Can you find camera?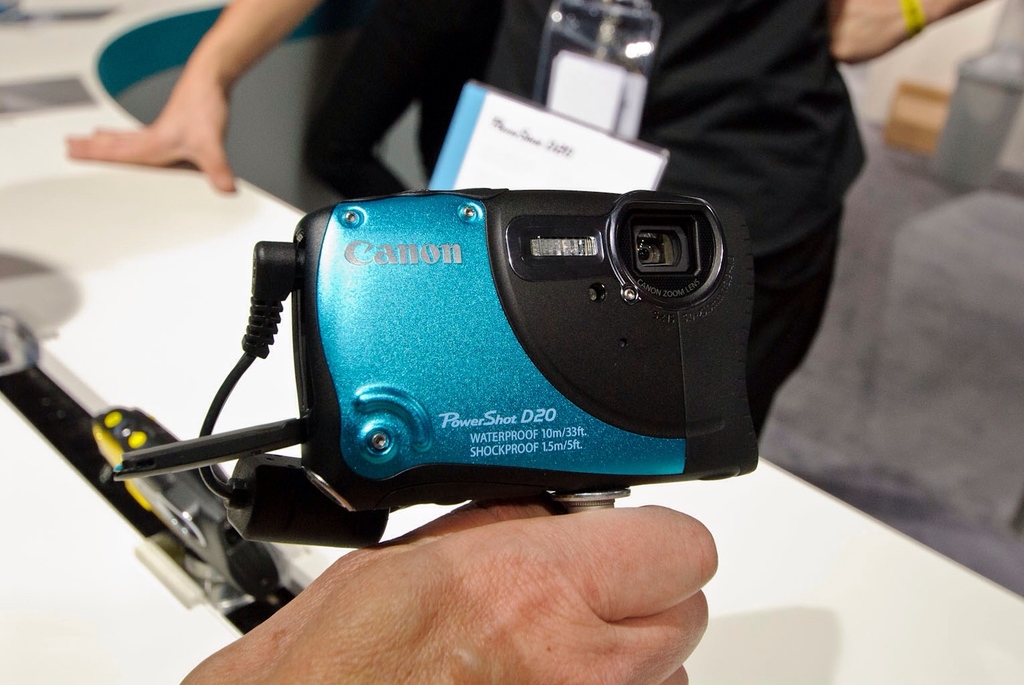
Yes, bounding box: <bbox>154, 191, 770, 543</bbox>.
